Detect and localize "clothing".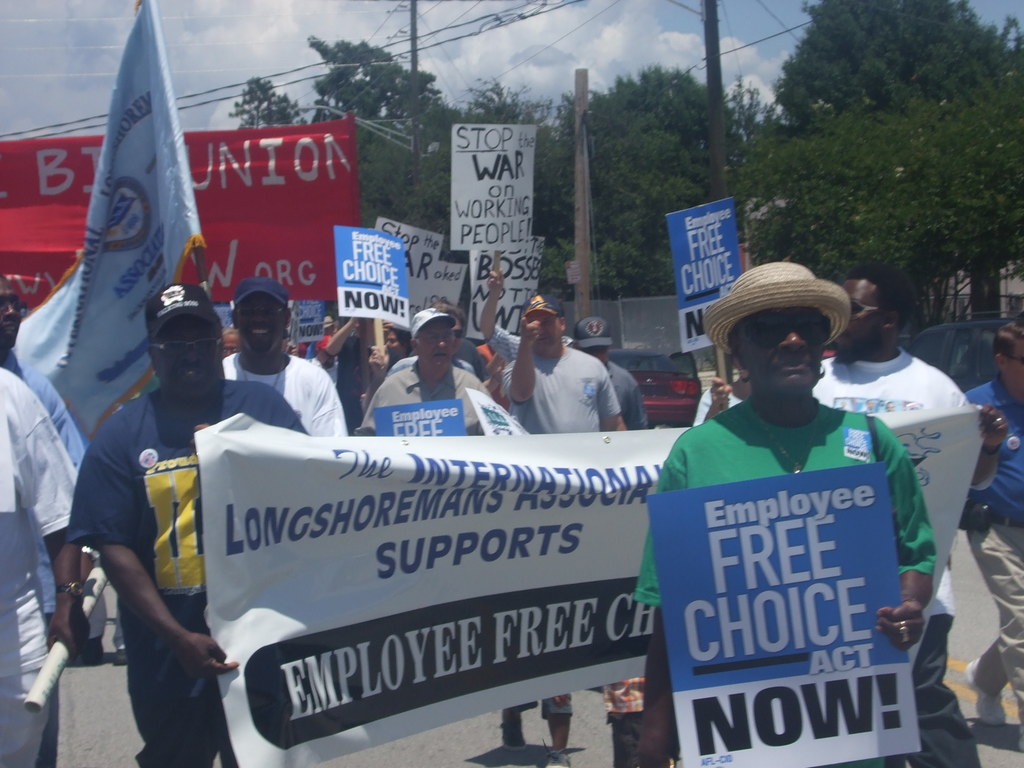
Localized at region(222, 353, 348, 437).
